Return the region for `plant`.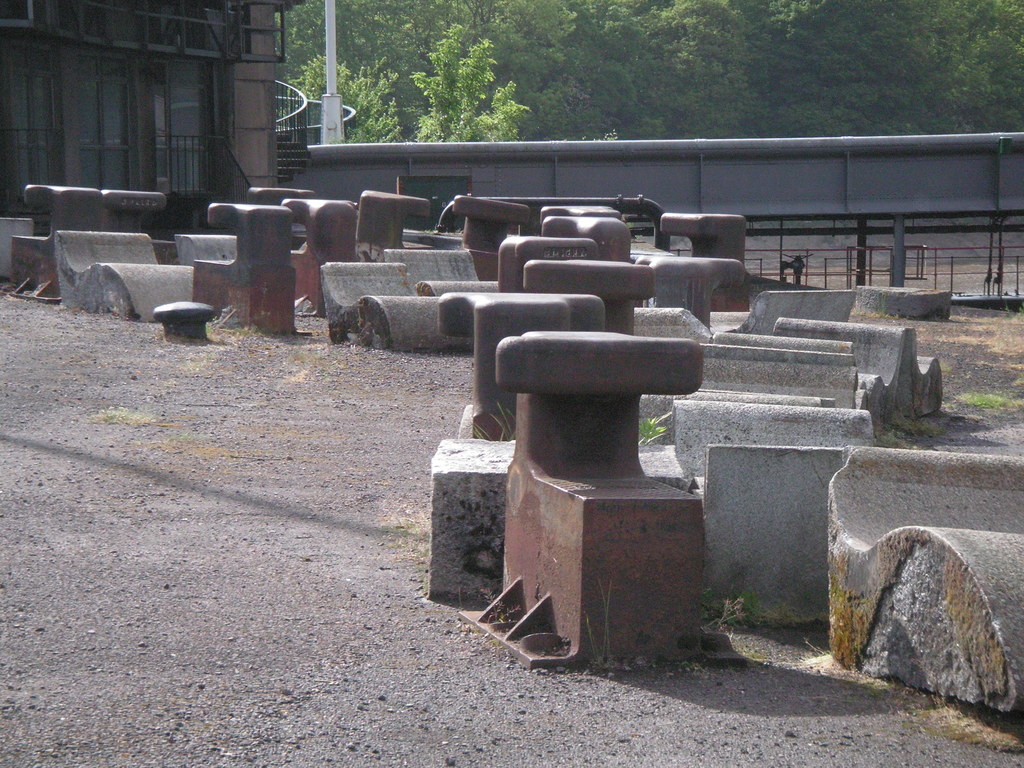
locate(705, 558, 799, 621).
